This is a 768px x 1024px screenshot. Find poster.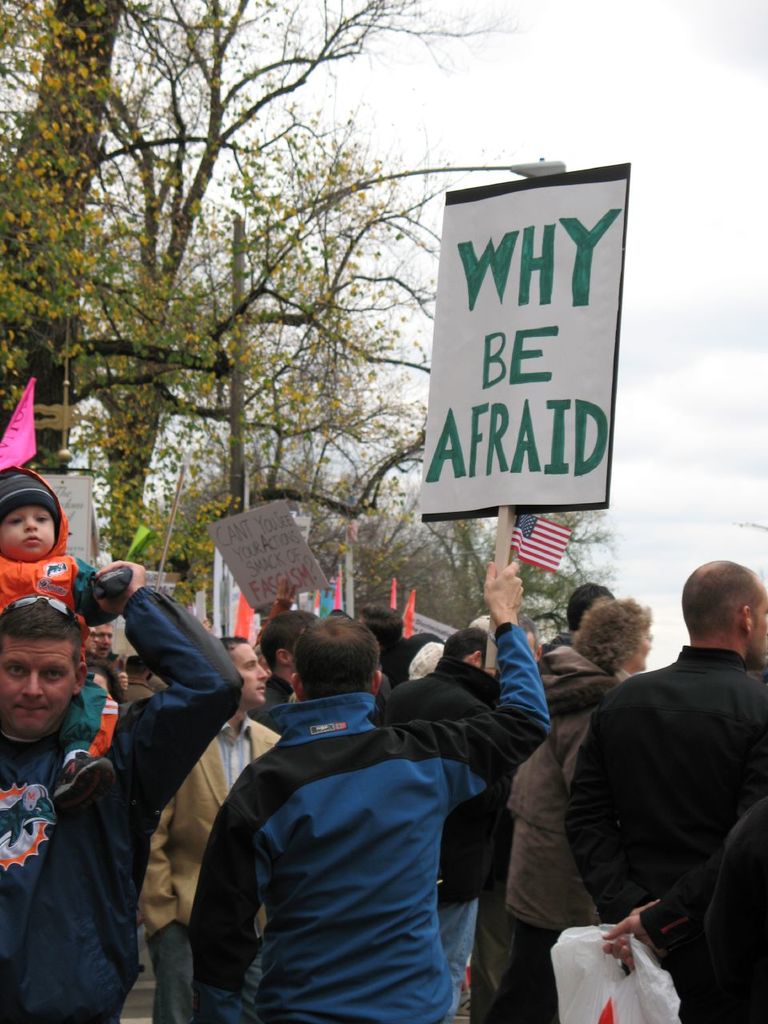
Bounding box: box(422, 162, 631, 524).
